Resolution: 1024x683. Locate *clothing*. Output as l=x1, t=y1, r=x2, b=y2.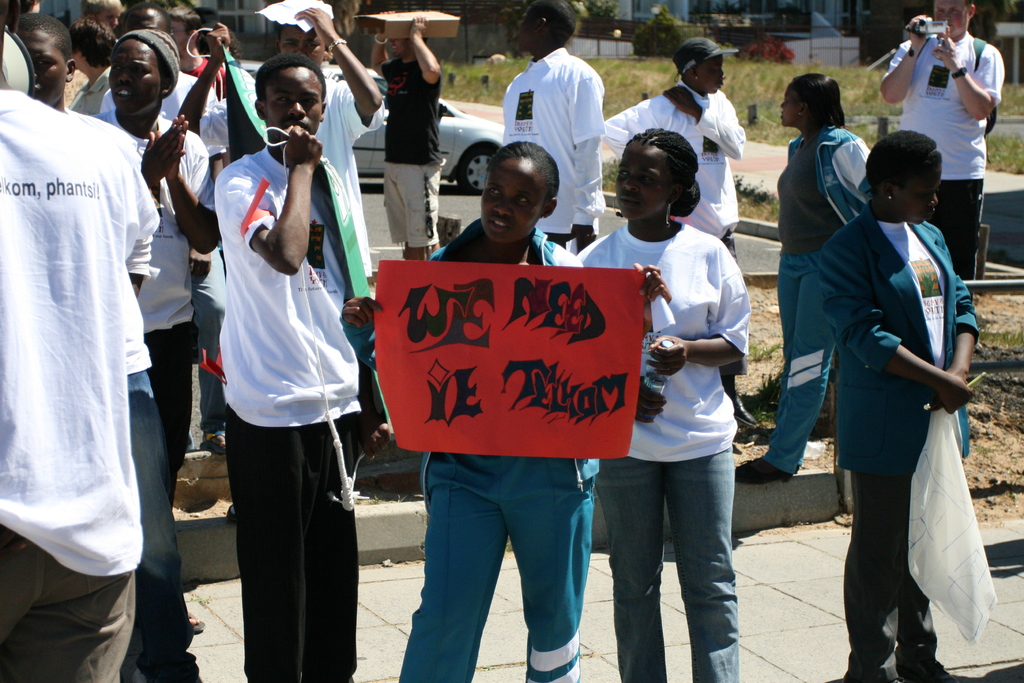
l=8, t=48, r=181, b=668.
